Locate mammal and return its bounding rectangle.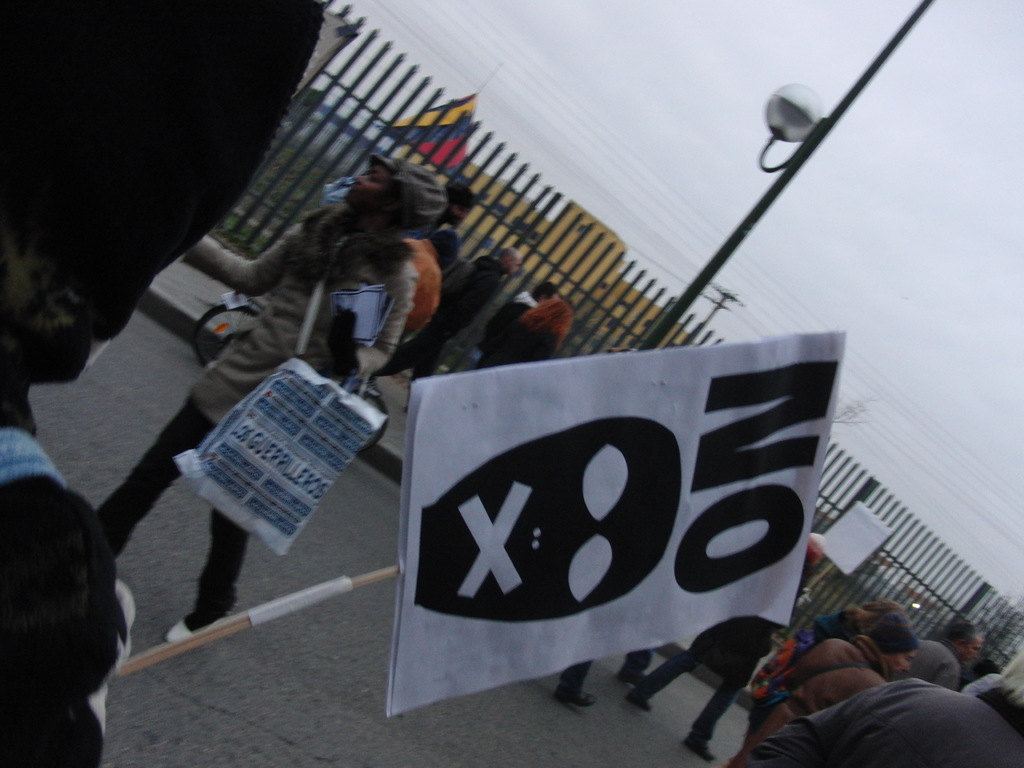
BBox(639, 527, 822, 760).
